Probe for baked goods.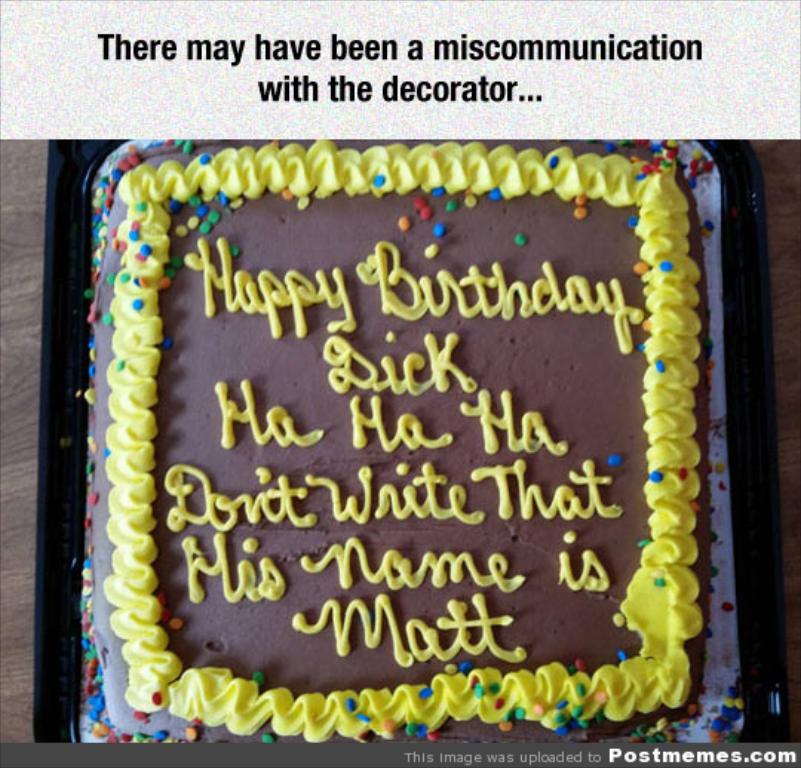
Probe result: rect(79, 136, 724, 743).
